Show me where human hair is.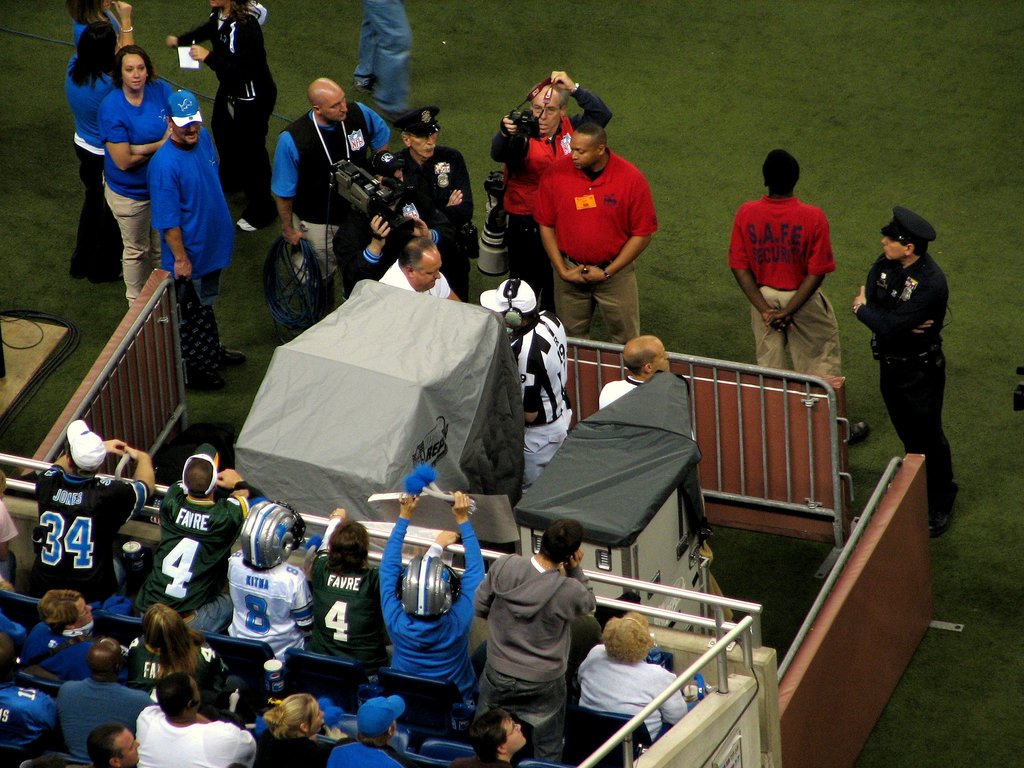
human hair is at l=402, t=131, r=410, b=146.
